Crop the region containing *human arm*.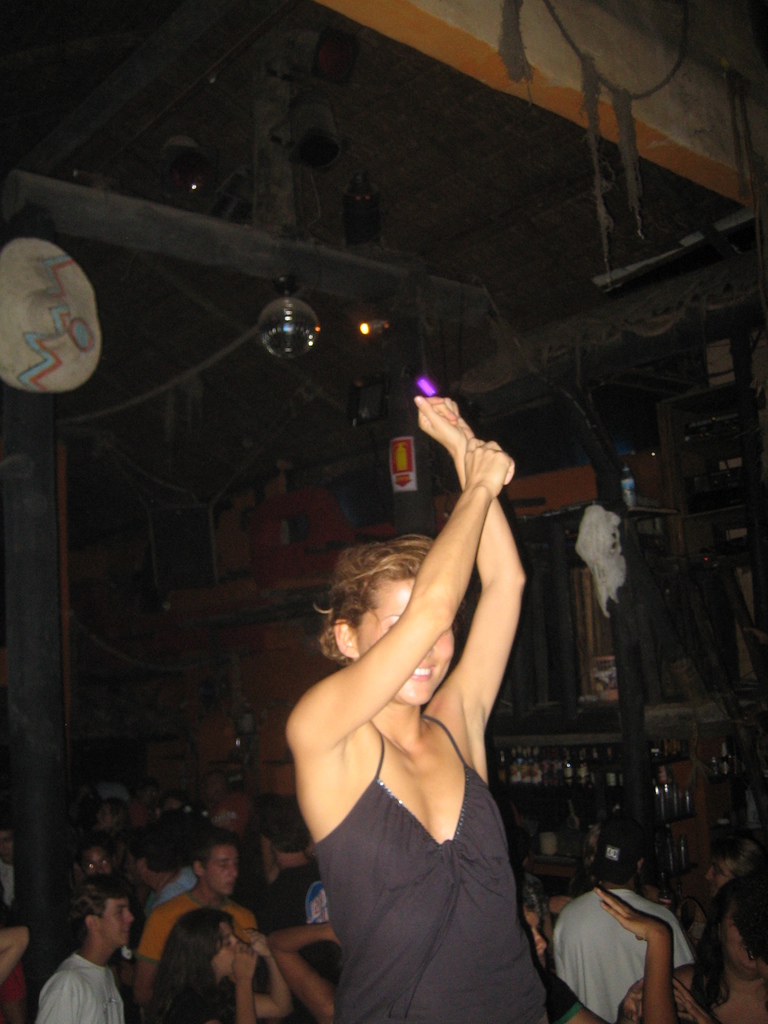
Crop region: Rect(608, 879, 696, 1023).
